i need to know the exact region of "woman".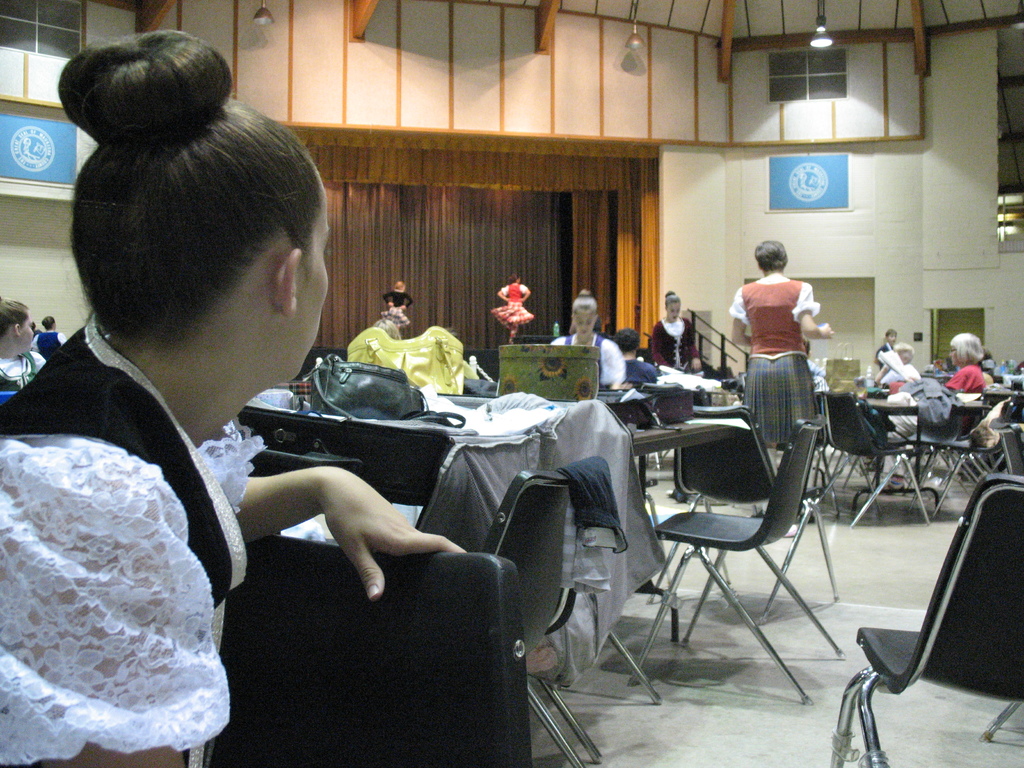
Region: box(0, 292, 40, 393).
